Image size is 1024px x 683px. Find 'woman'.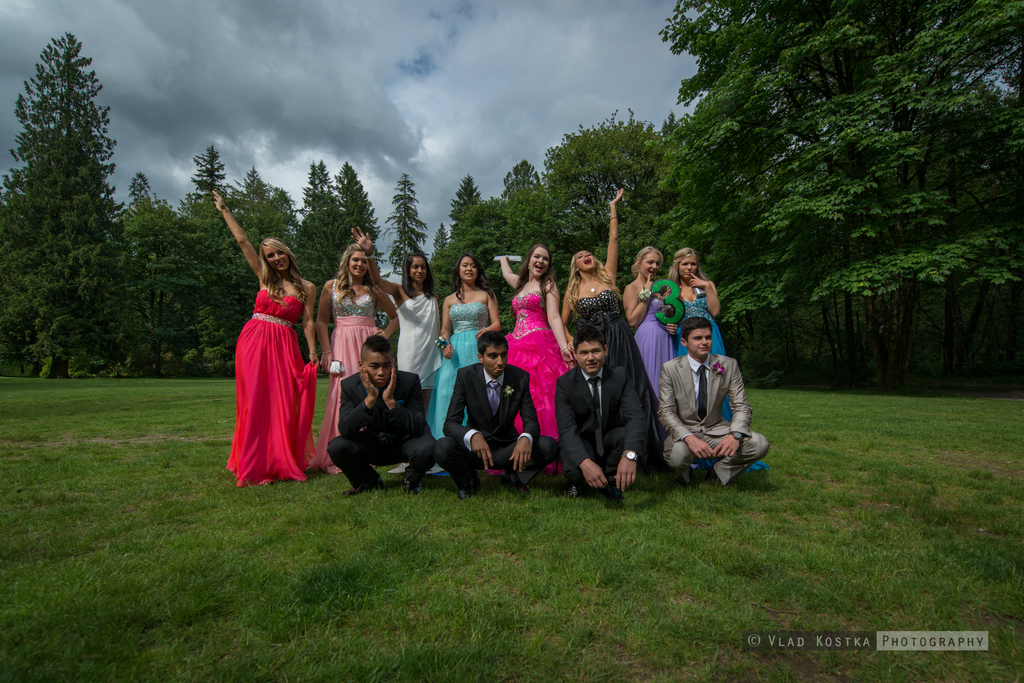
select_region(500, 245, 579, 473).
